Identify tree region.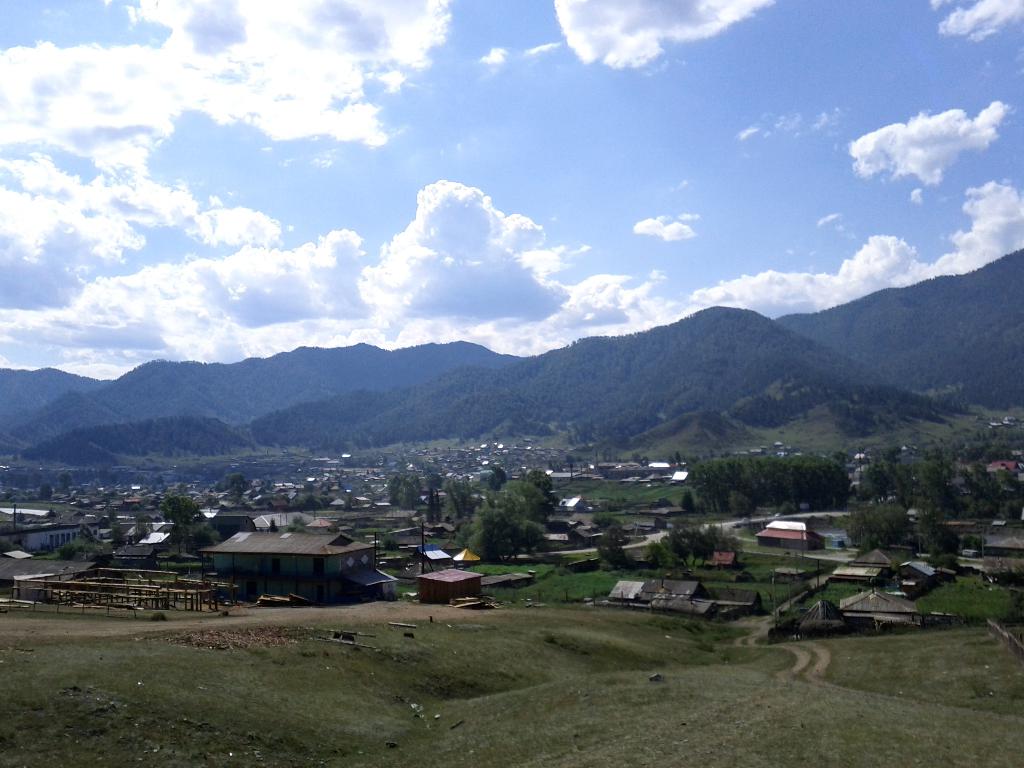
Region: Rect(157, 490, 201, 532).
